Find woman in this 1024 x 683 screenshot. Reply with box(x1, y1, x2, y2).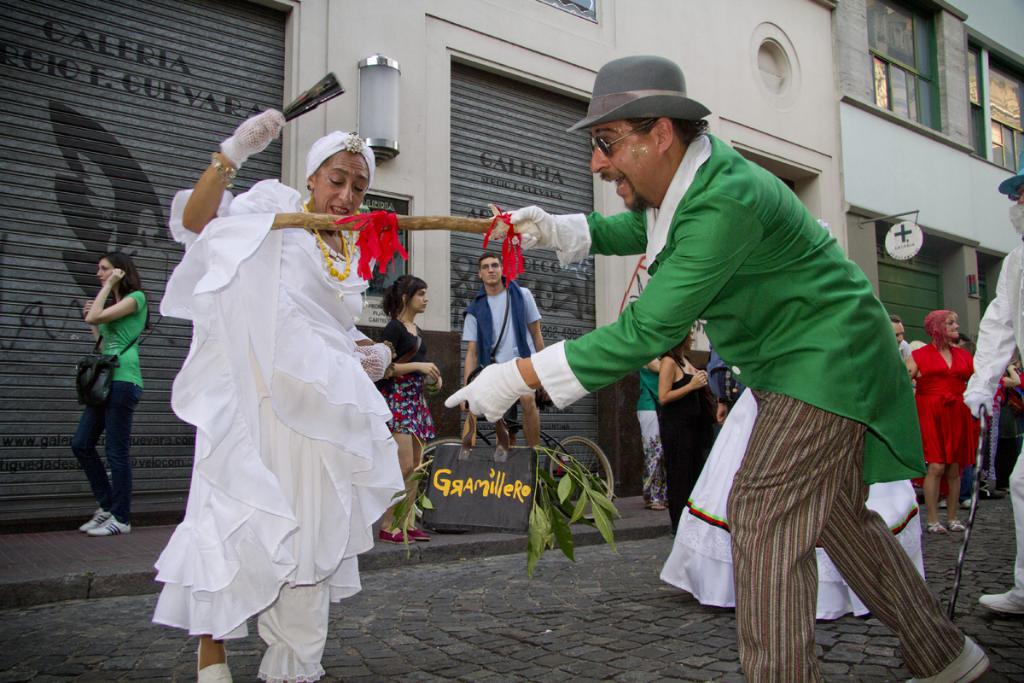
box(657, 329, 723, 534).
